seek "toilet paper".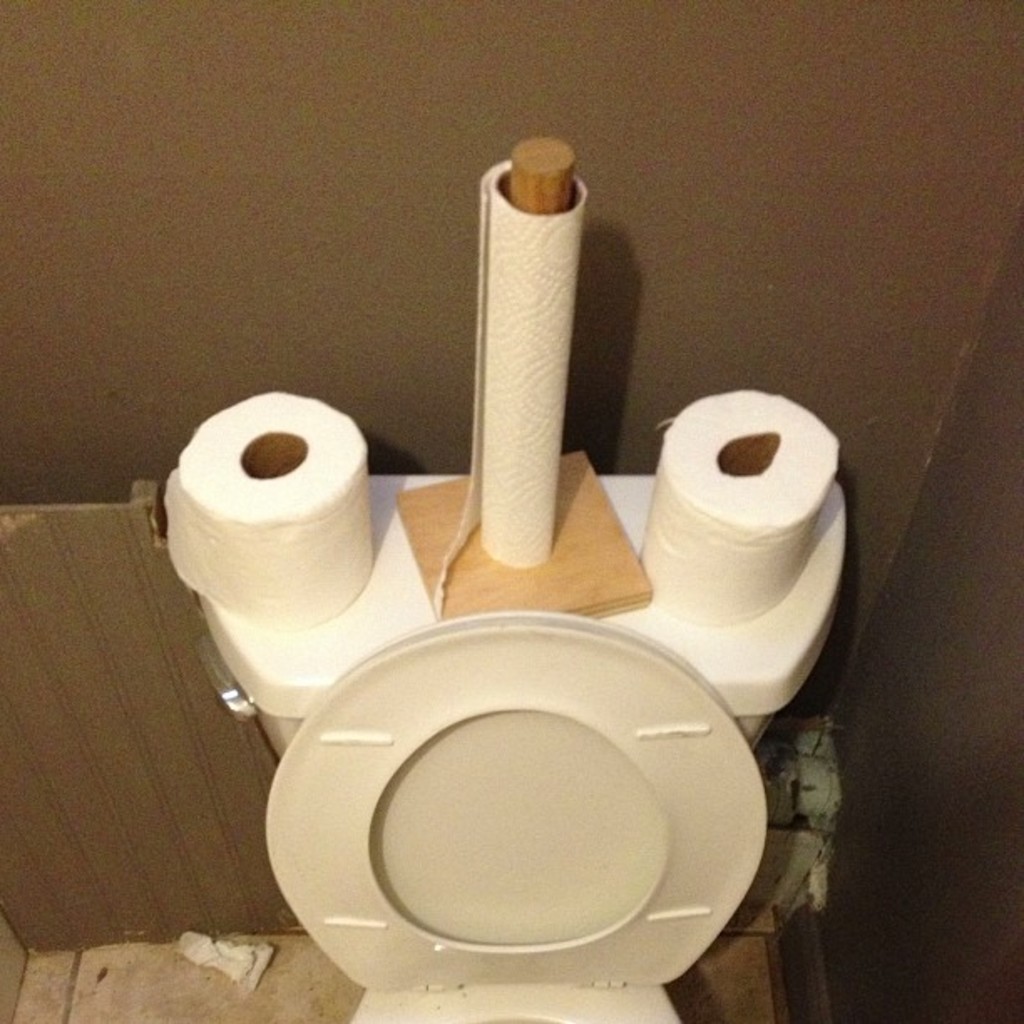
bbox=[162, 390, 376, 629].
